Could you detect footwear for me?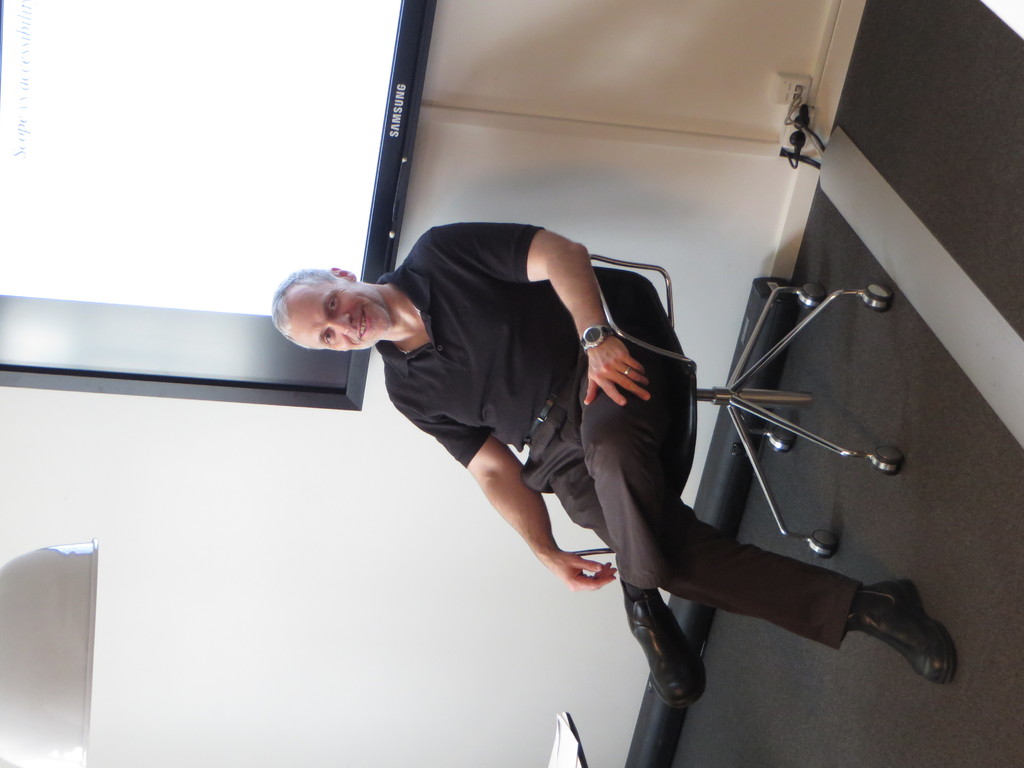
Detection result: <region>838, 577, 963, 688</region>.
